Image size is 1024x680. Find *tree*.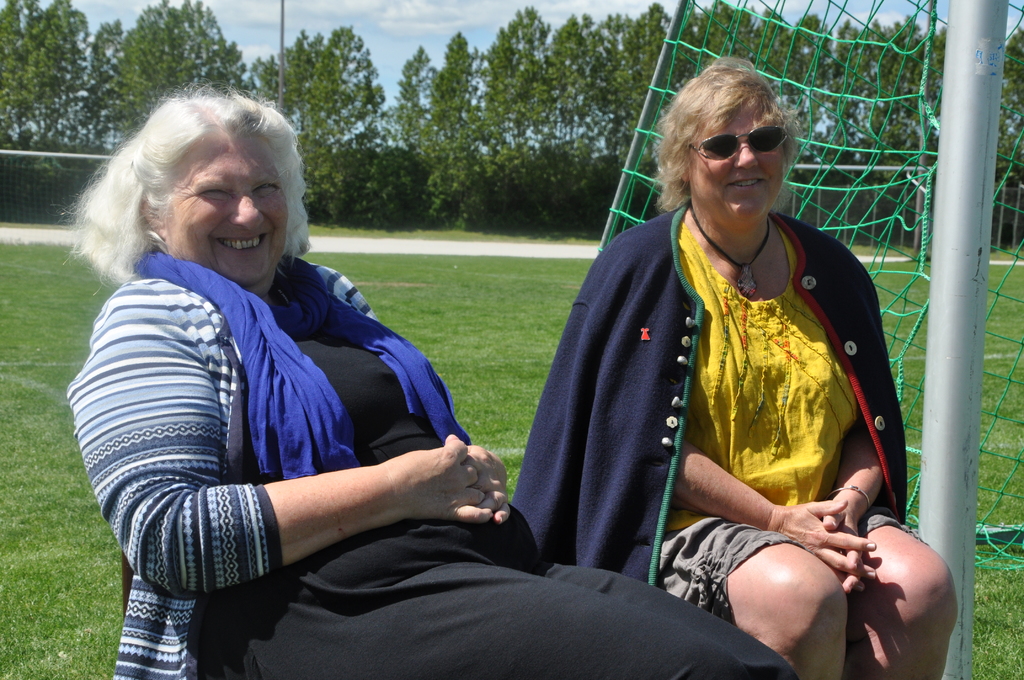
x1=0 y1=0 x2=1021 y2=245.
